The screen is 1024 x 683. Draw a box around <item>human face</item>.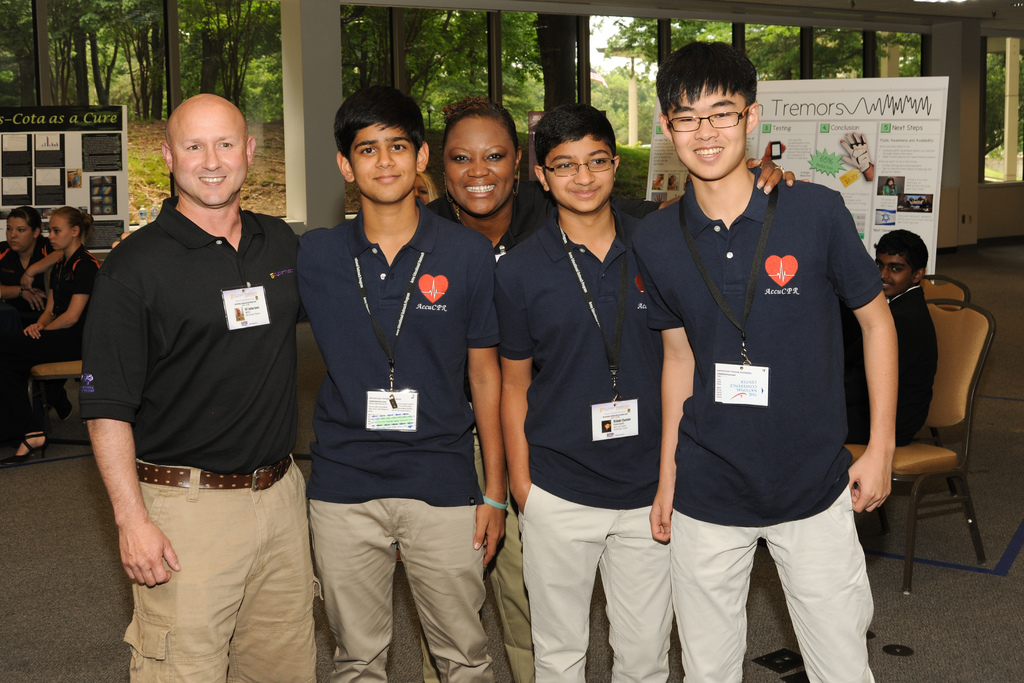
(175,103,245,209).
